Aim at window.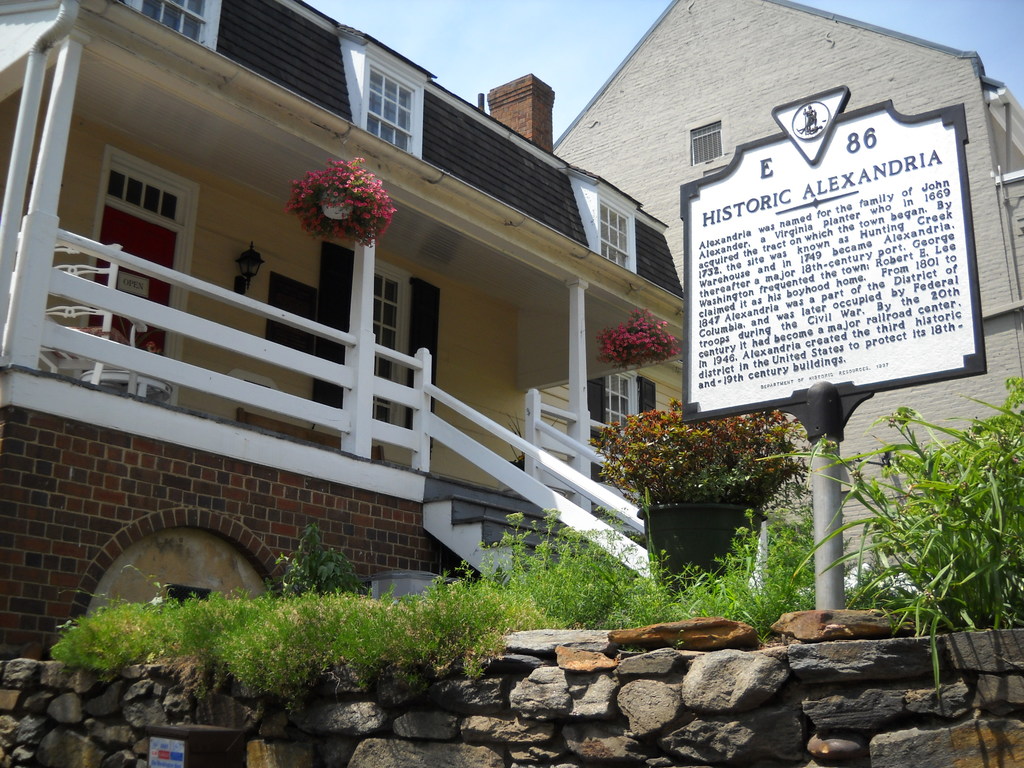
Aimed at 314 257 444 450.
